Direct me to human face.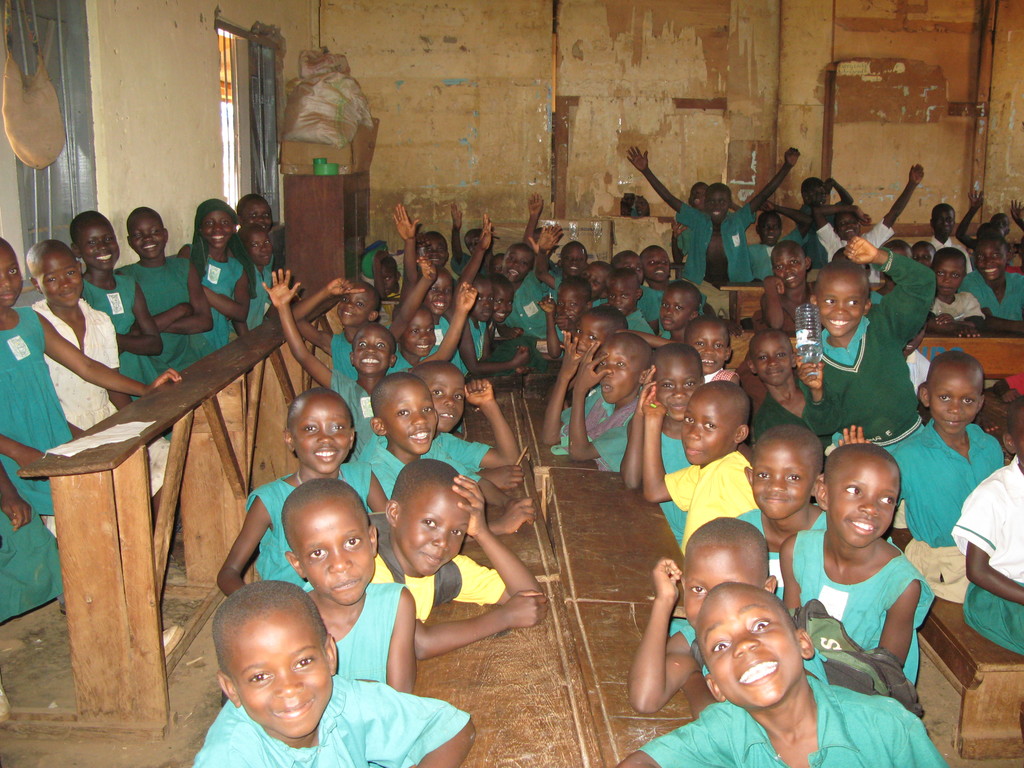
Direction: left=916, top=245, right=934, bottom=264.
